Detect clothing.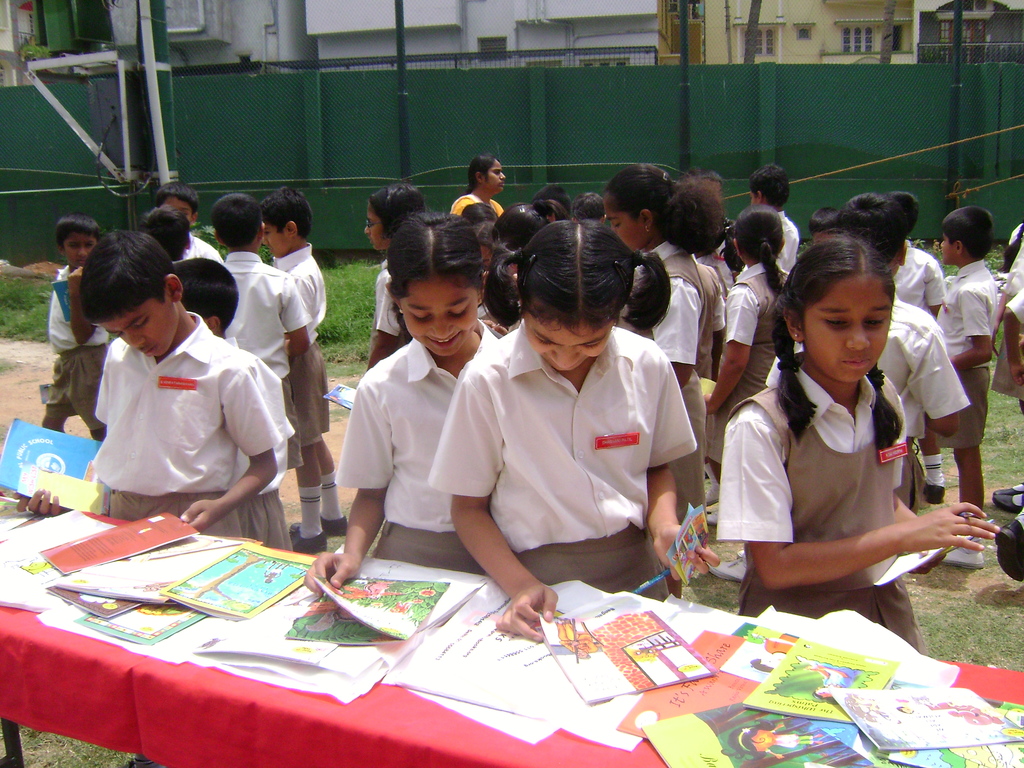
Detected at 175 233 225 267.
